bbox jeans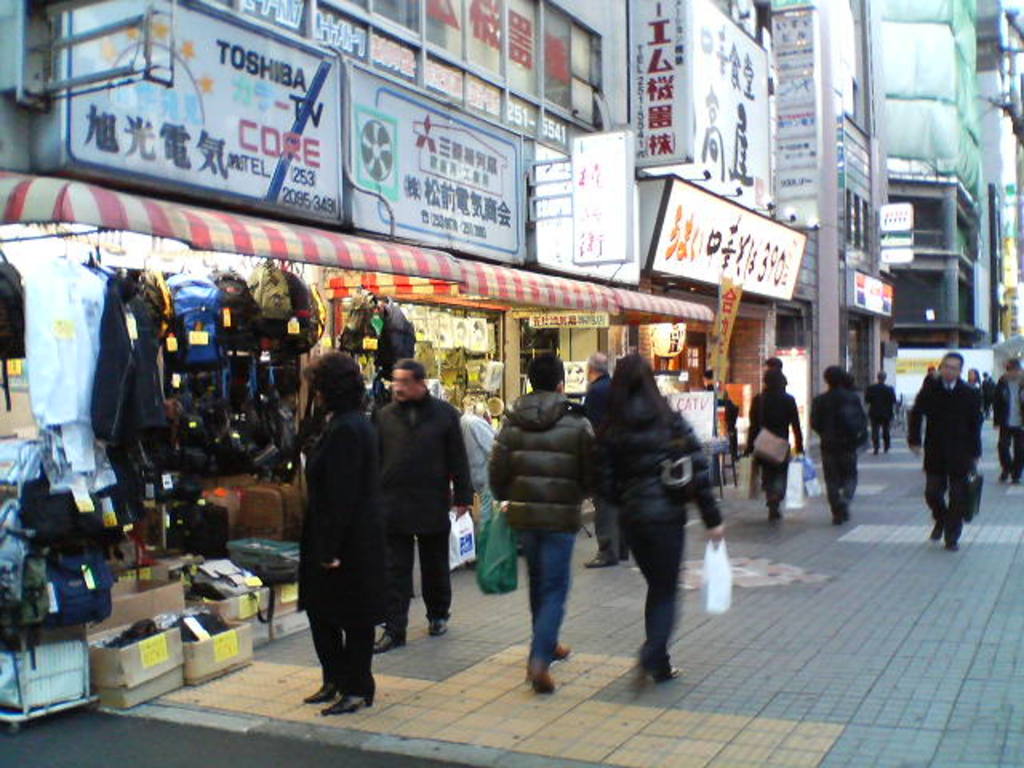
[517,506,589,688]
